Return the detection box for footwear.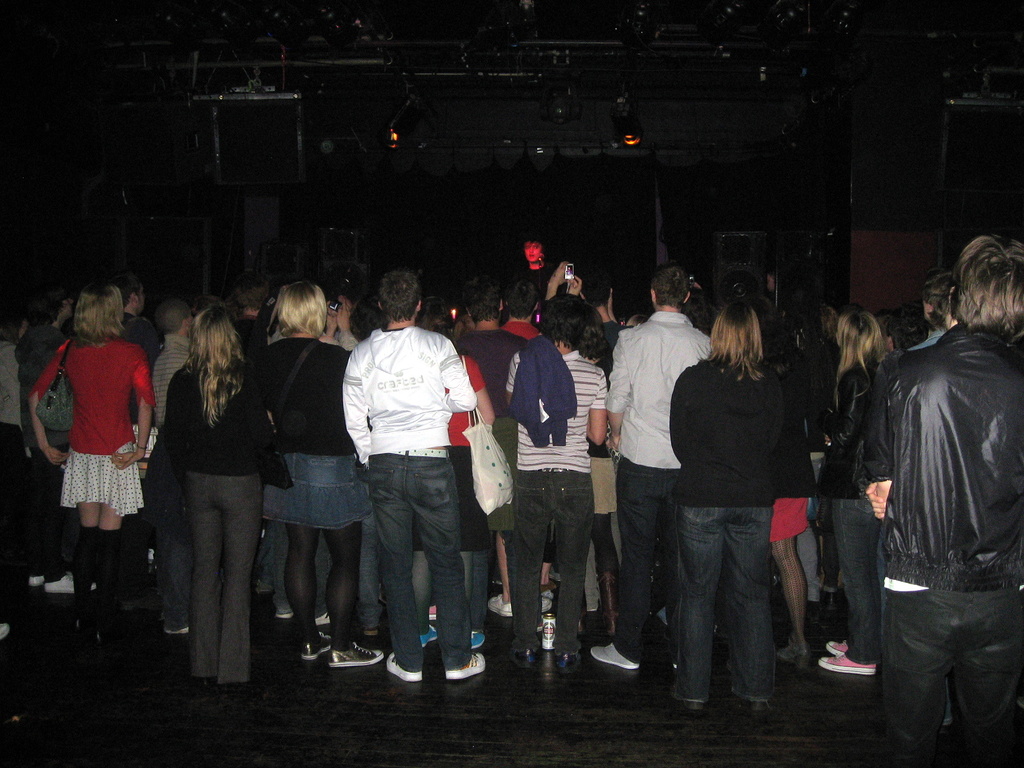
(x1=29, y1=574, x2=47, y2=589).
